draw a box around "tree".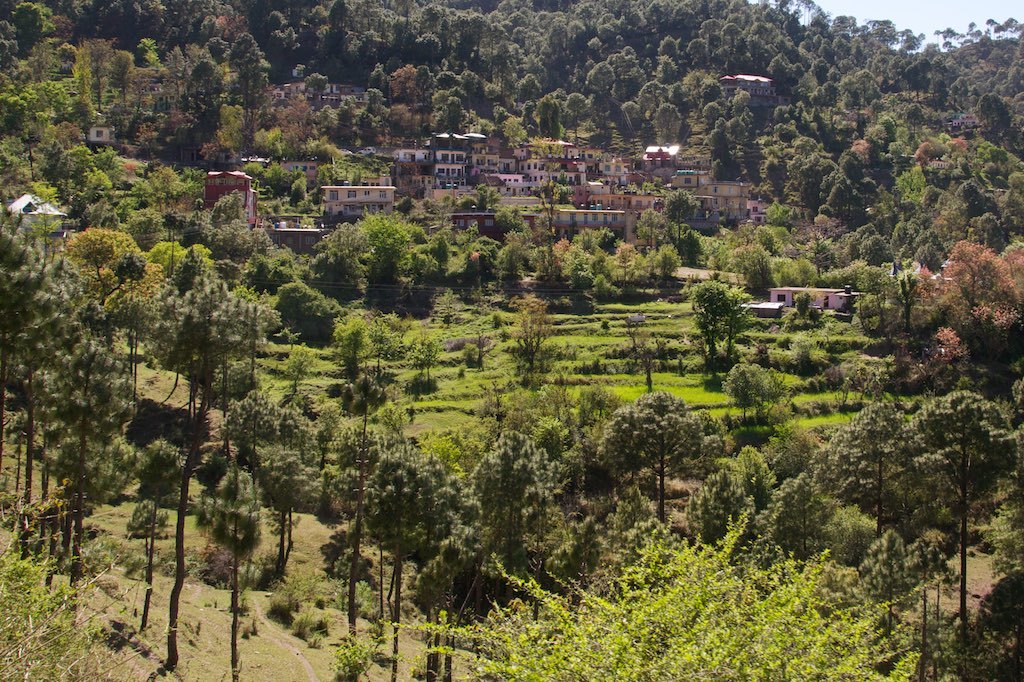
BBox(358, 212, 427, 304).
